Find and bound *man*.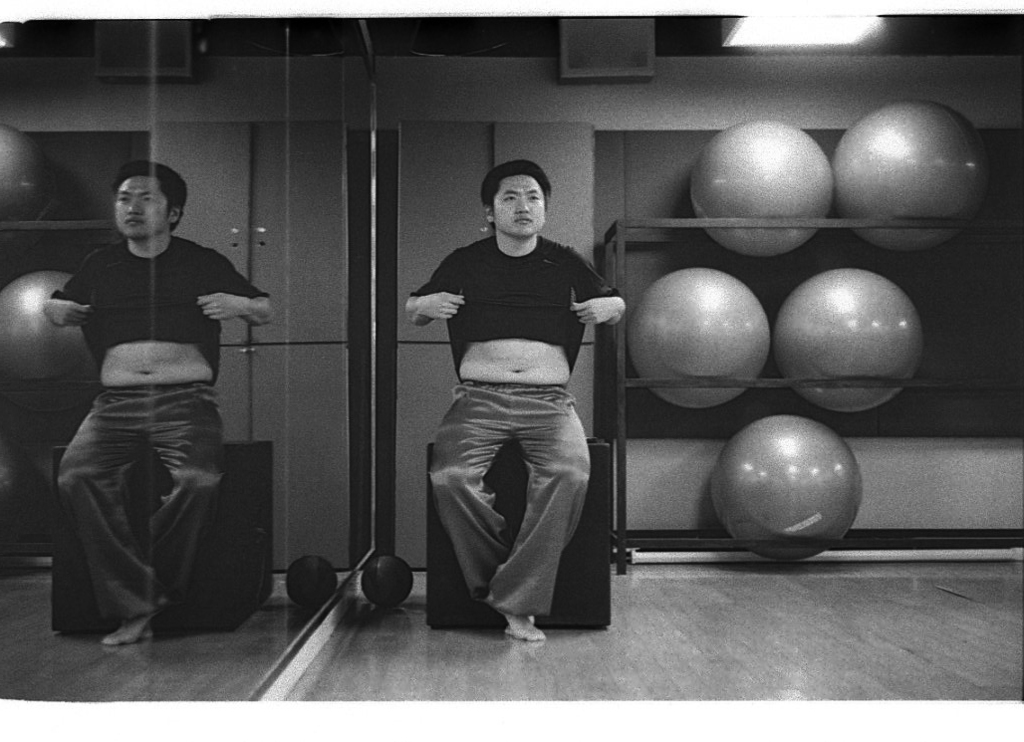
Bound: 36:160:278:649.
